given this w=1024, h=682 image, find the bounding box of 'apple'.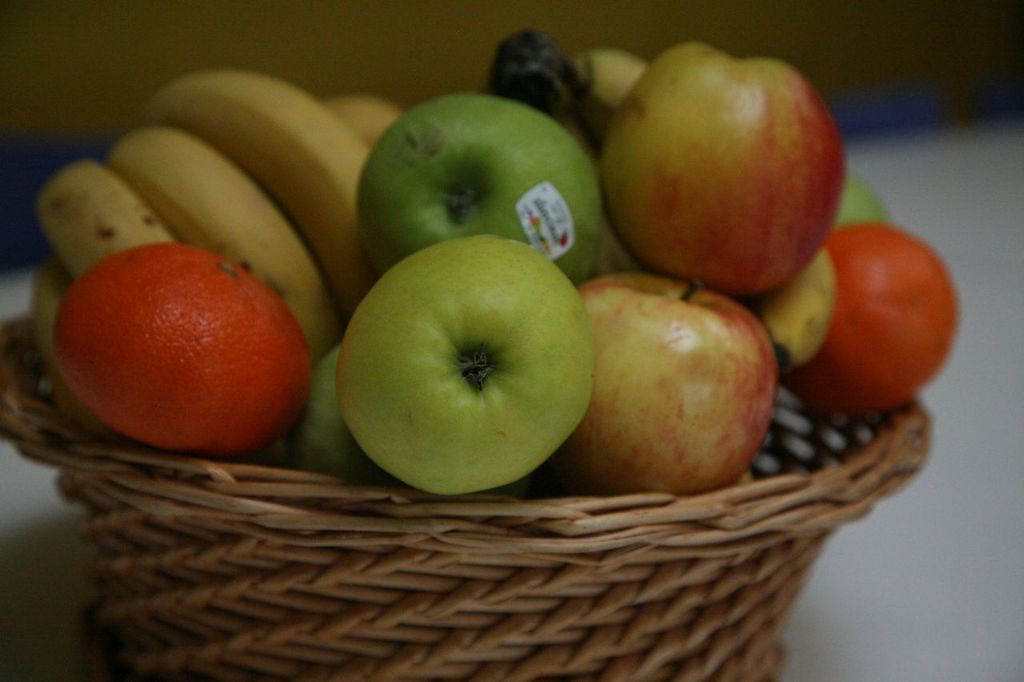
<box>356,90,626,285</box>.
